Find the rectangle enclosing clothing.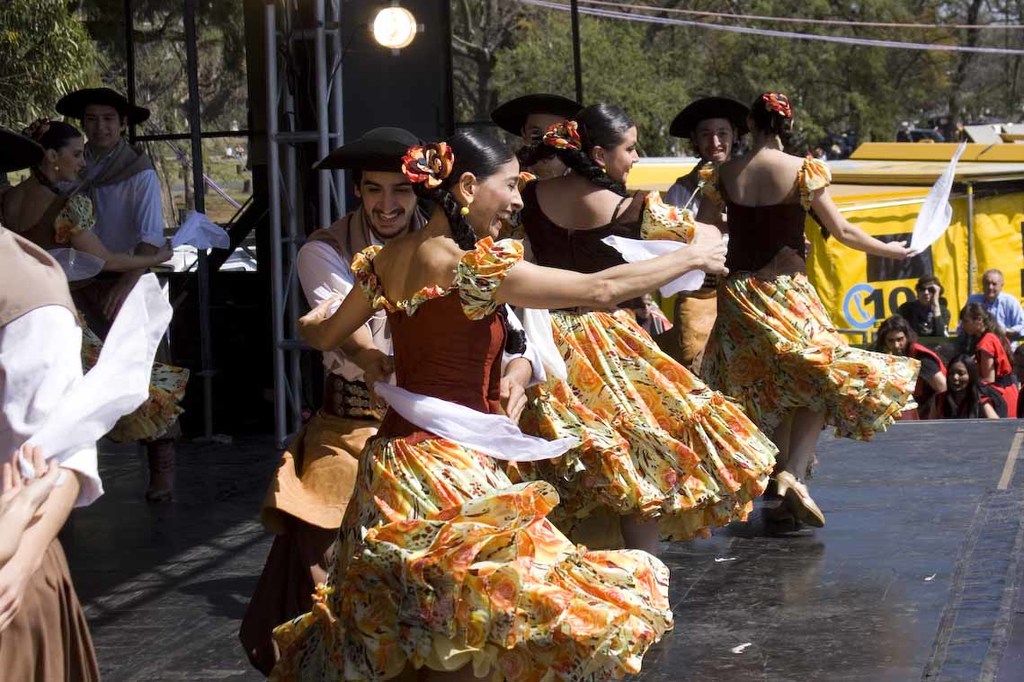
494 188 791 524.
